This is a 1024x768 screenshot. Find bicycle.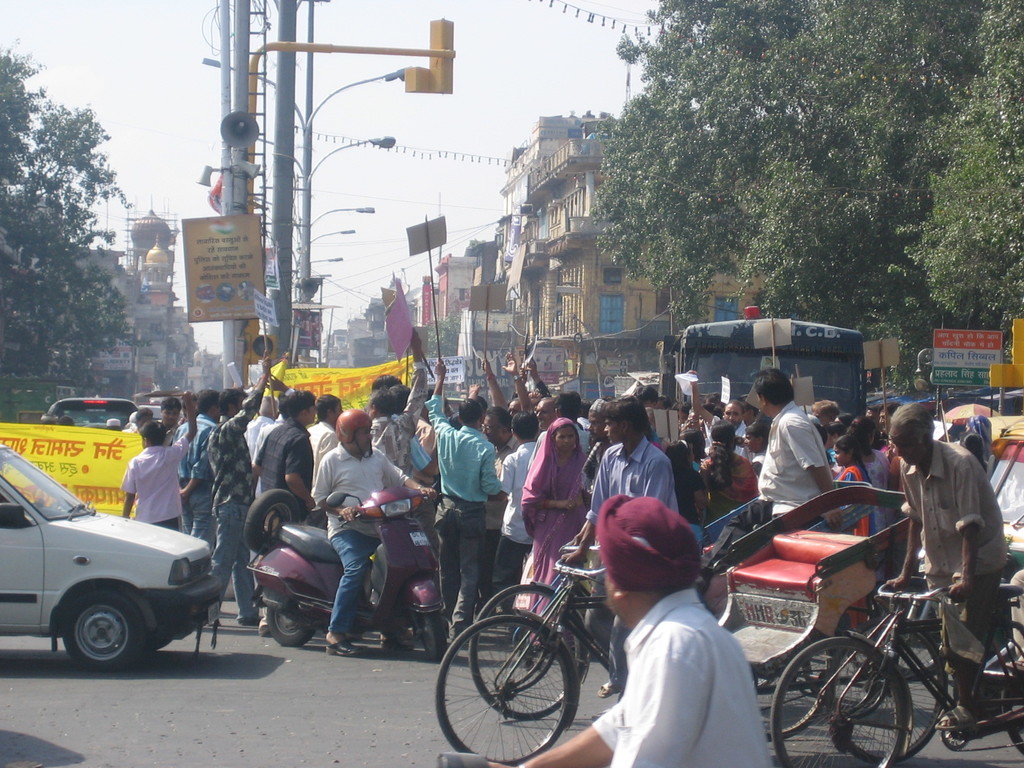
Bounding box: box=[791, 536, 1006, 756].
